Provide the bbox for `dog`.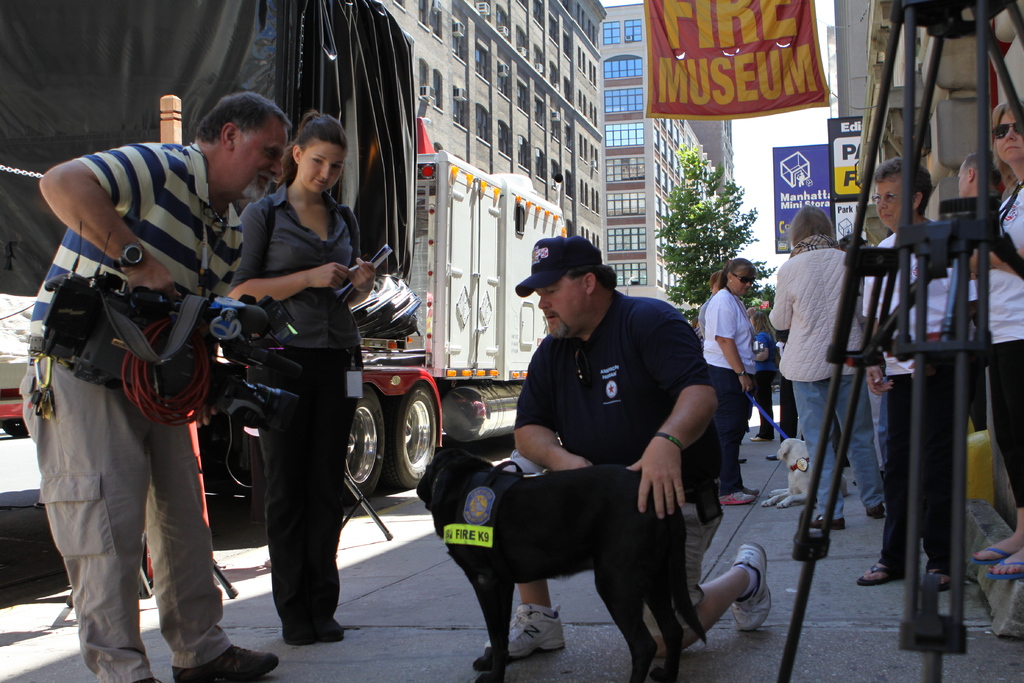
box(758, 437, 845, 509).
